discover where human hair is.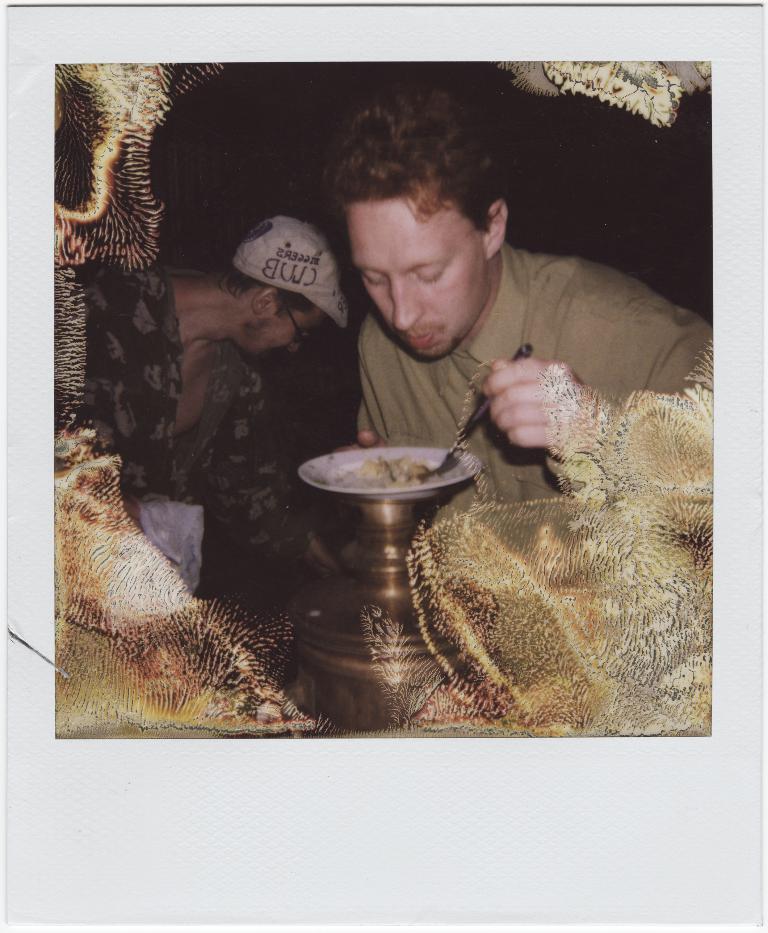
Discovered at <region>214, 263, 316, 323</region>.
